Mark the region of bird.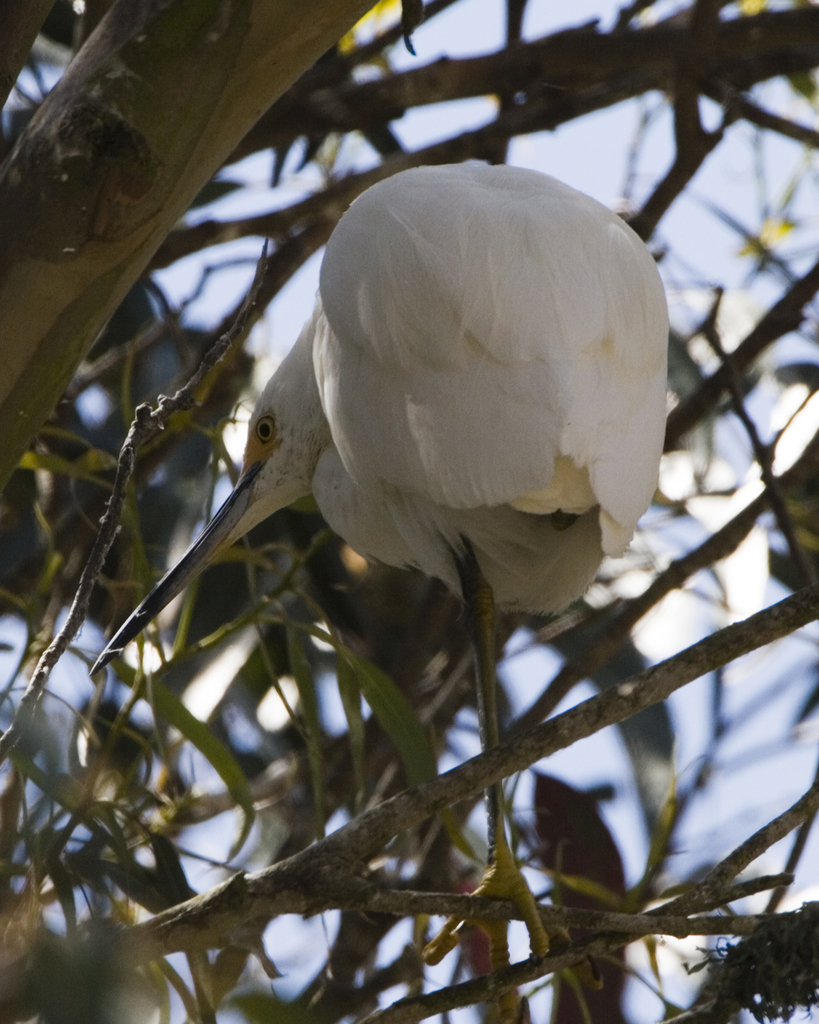
Region: [left=104, top=156, right=680, bottom=925].
